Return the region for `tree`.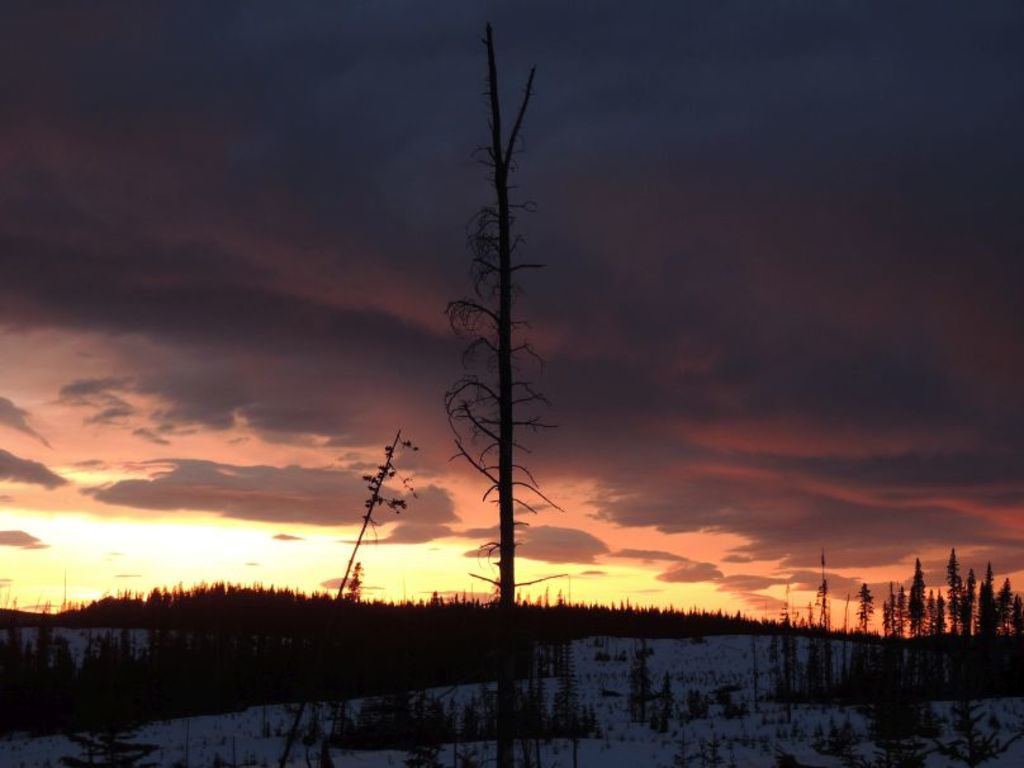
444,22,537,767.
